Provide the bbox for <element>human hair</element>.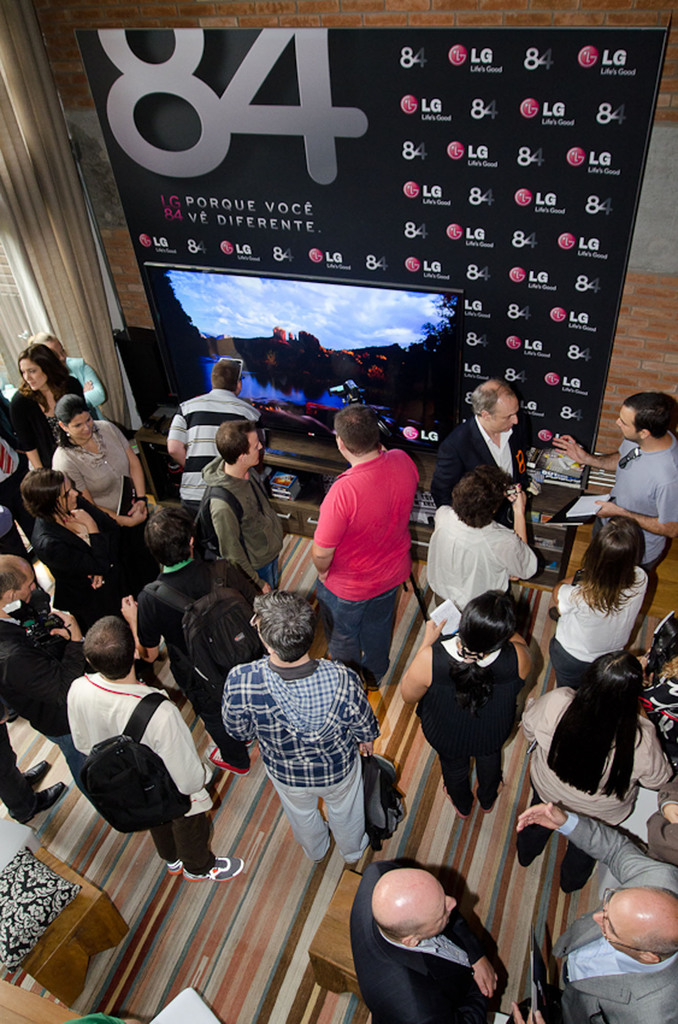
{"left": 566, "top": 515, "right": 647, "bottom": 622}.
